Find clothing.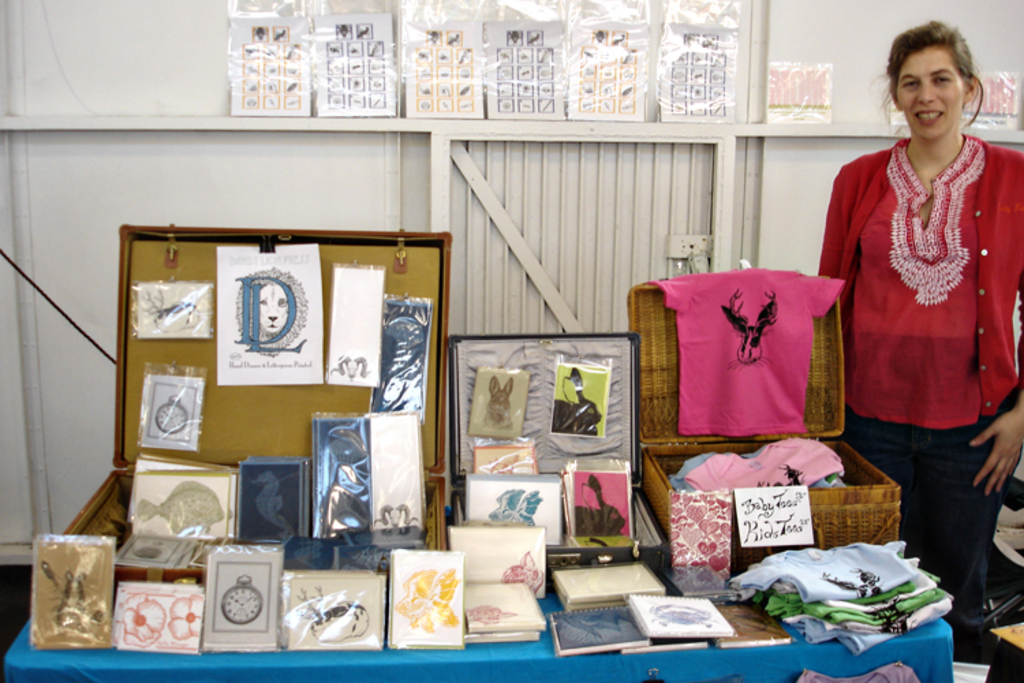
select_region(818, 137, 1023, 658).
